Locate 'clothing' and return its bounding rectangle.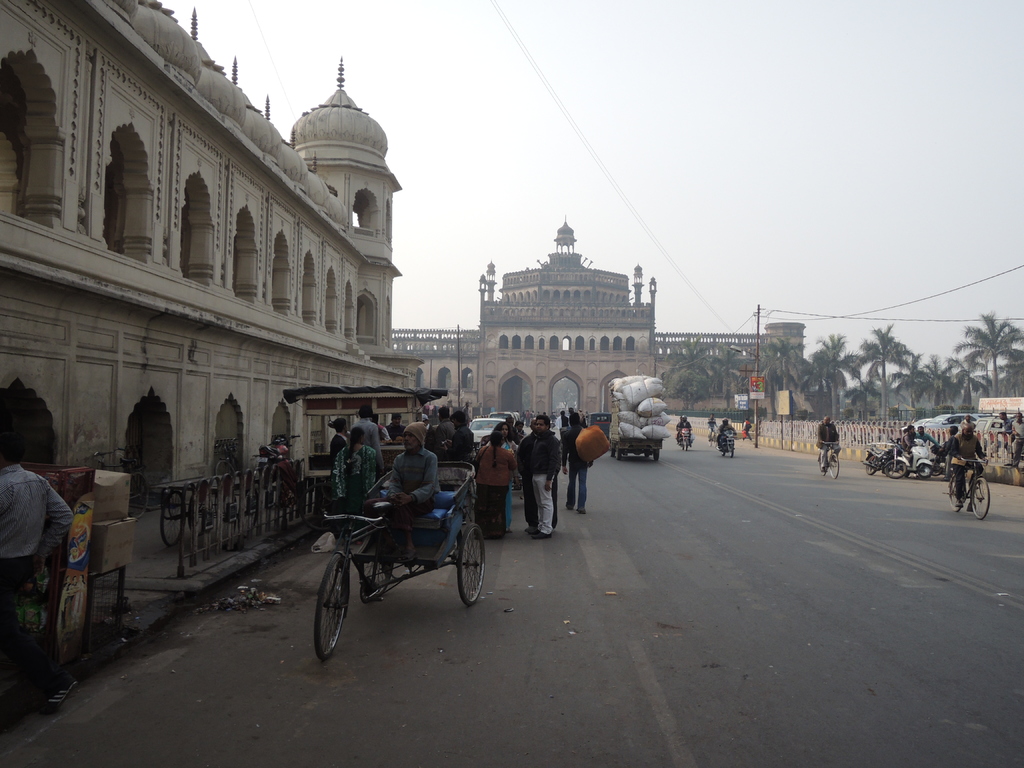
x1=0, y1=466, x2=77, y2=693.
